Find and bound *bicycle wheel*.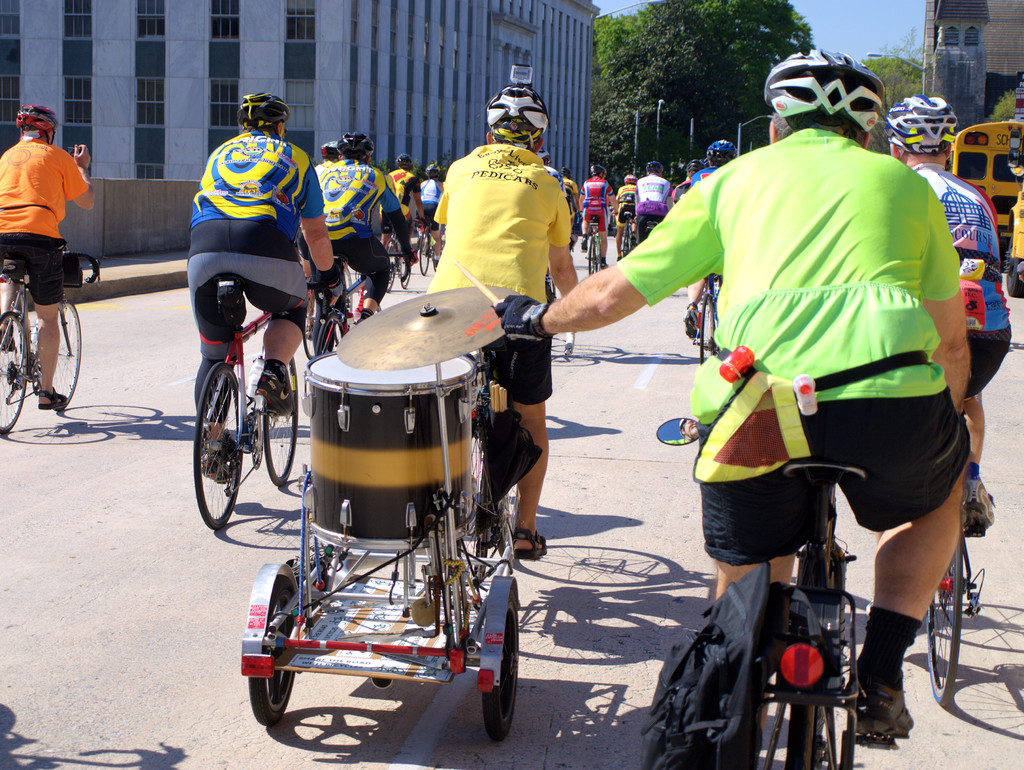
Bound: box(396, 249, 410, 290).
